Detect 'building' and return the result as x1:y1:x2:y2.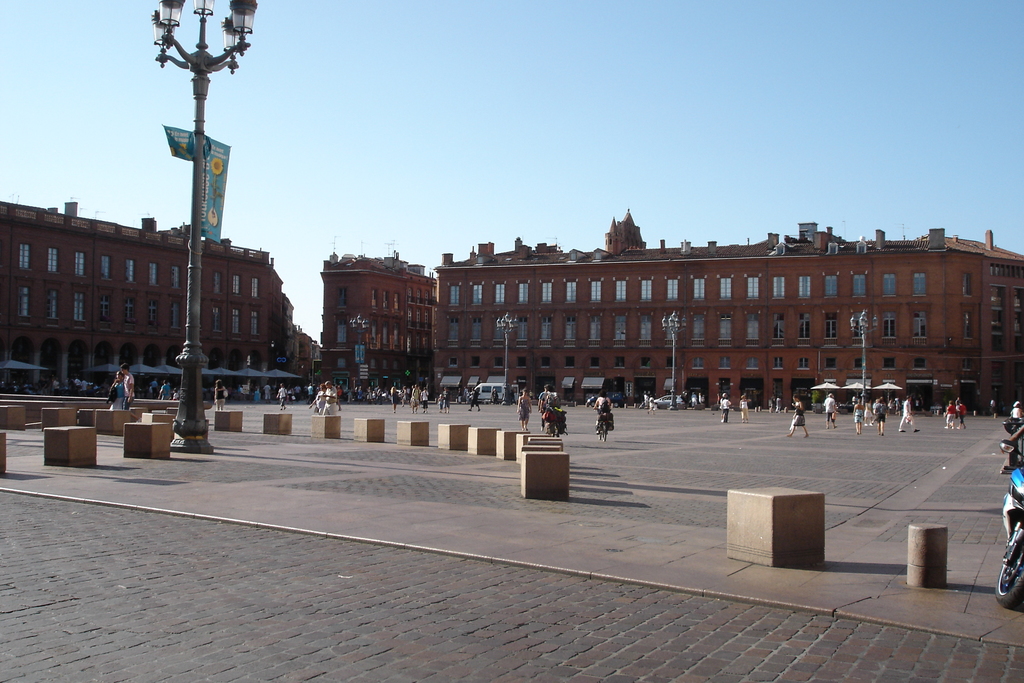
0:201:329:394.
